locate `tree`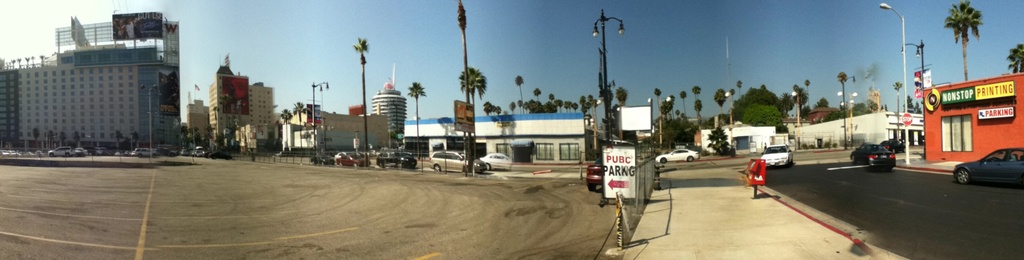
select_region(114, 127, 124, 152)
